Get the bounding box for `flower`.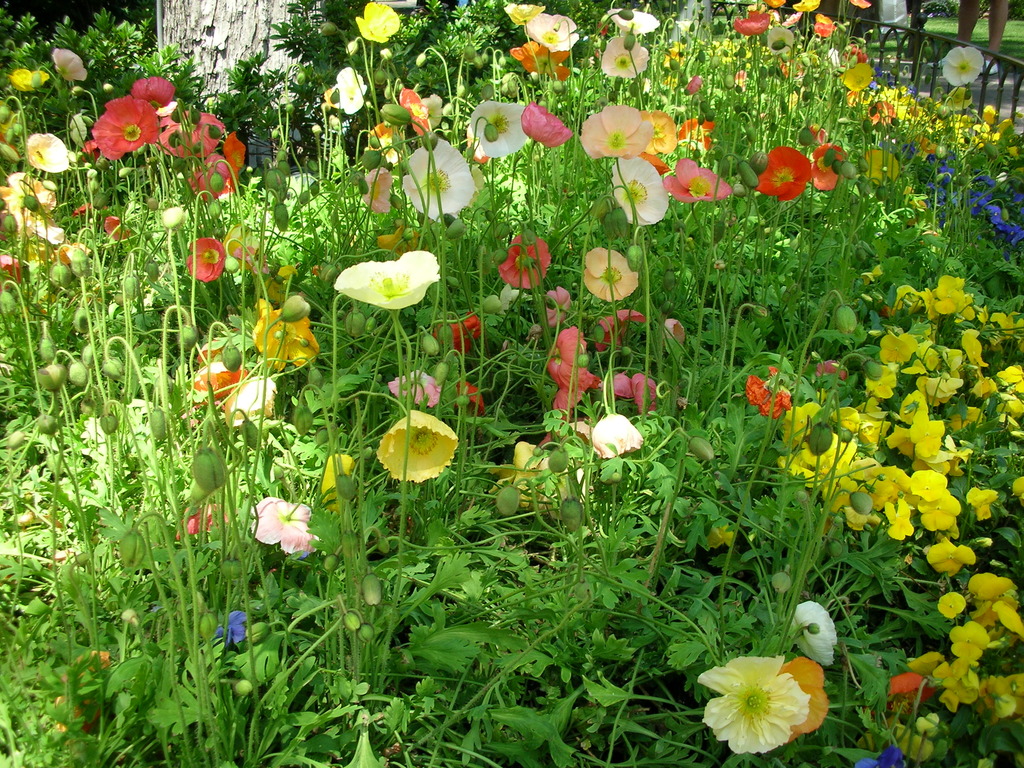
crop(848, 0, 873, 13).
